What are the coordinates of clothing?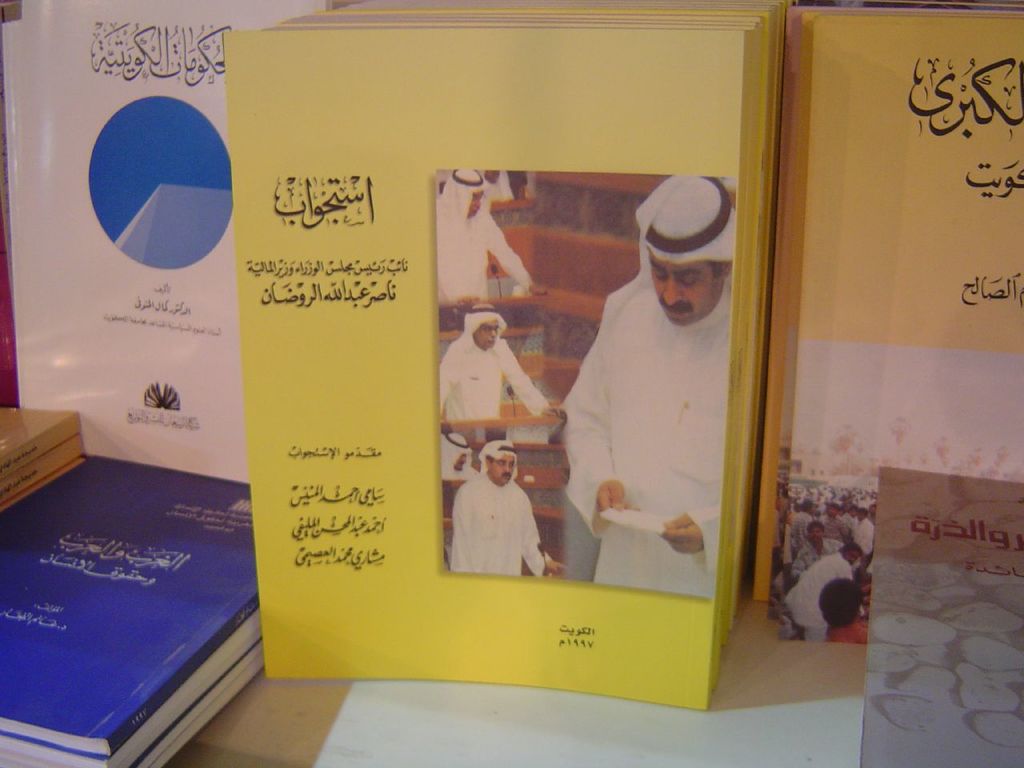
l=450, t=465, r=540, b=582.
